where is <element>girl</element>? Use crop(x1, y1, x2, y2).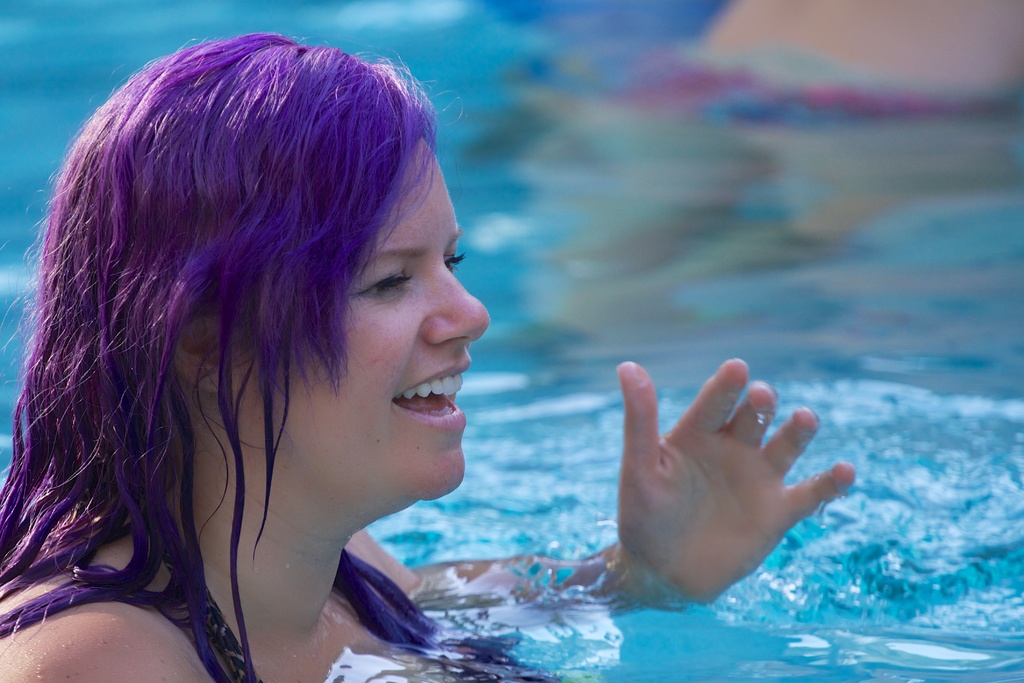
crop(0, 24, 856, 682).
